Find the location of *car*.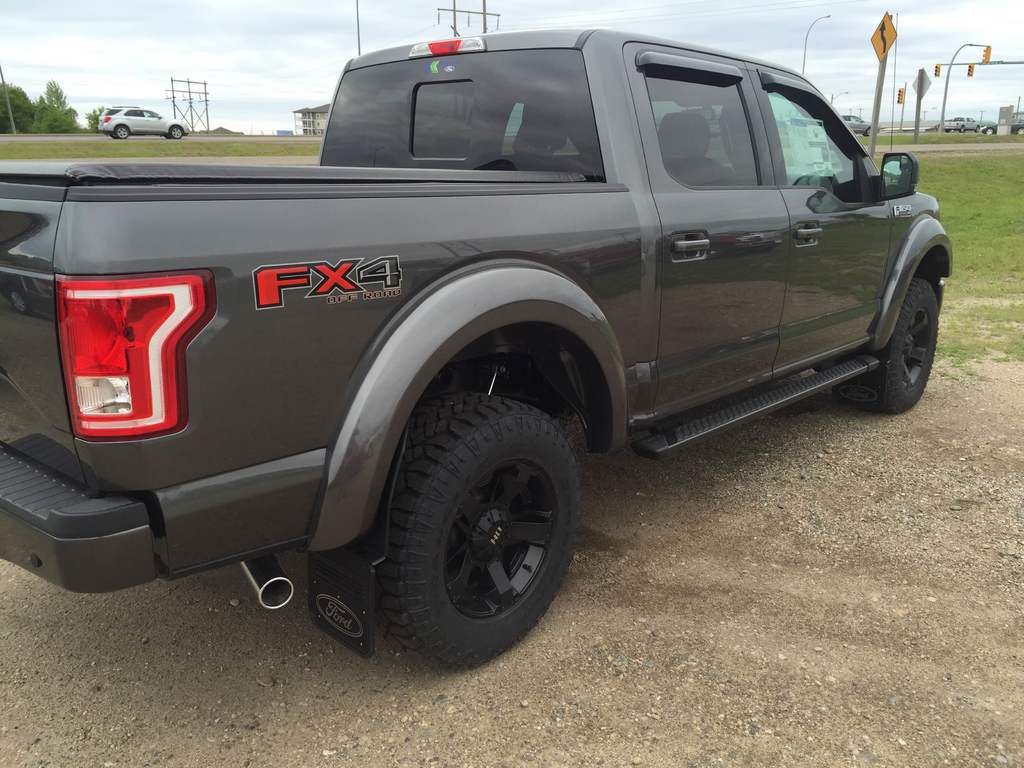
Location: [left=844, top=114, right=871, bottom=138].
